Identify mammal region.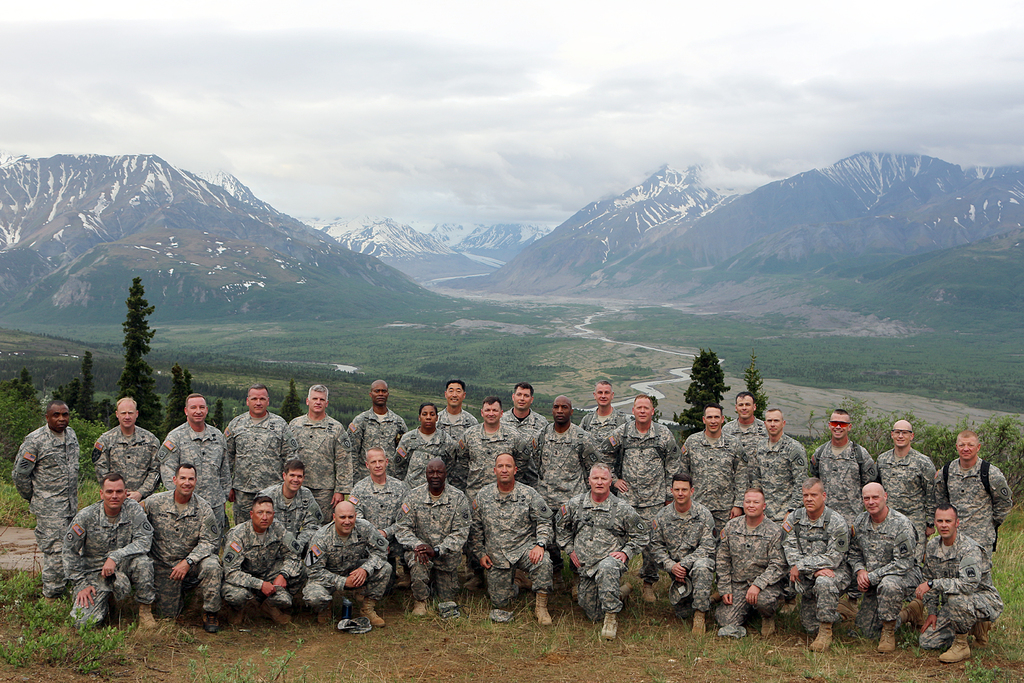
Region: 783/477/851/652.
